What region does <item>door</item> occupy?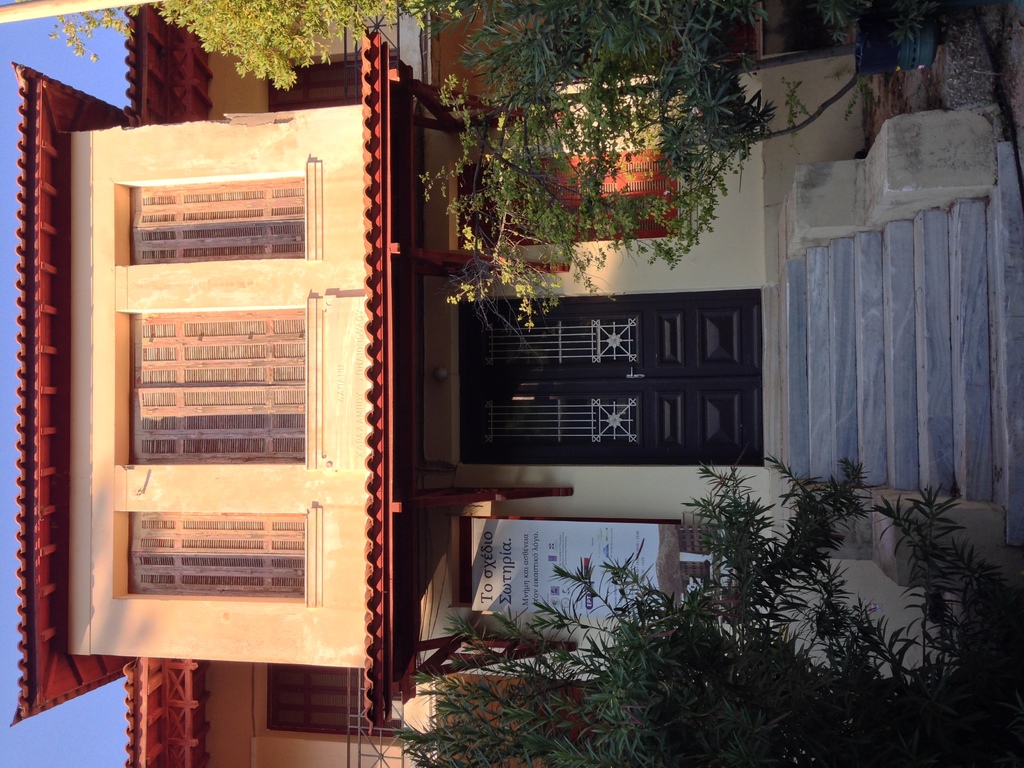
detection(460, 297, 764, 466).
